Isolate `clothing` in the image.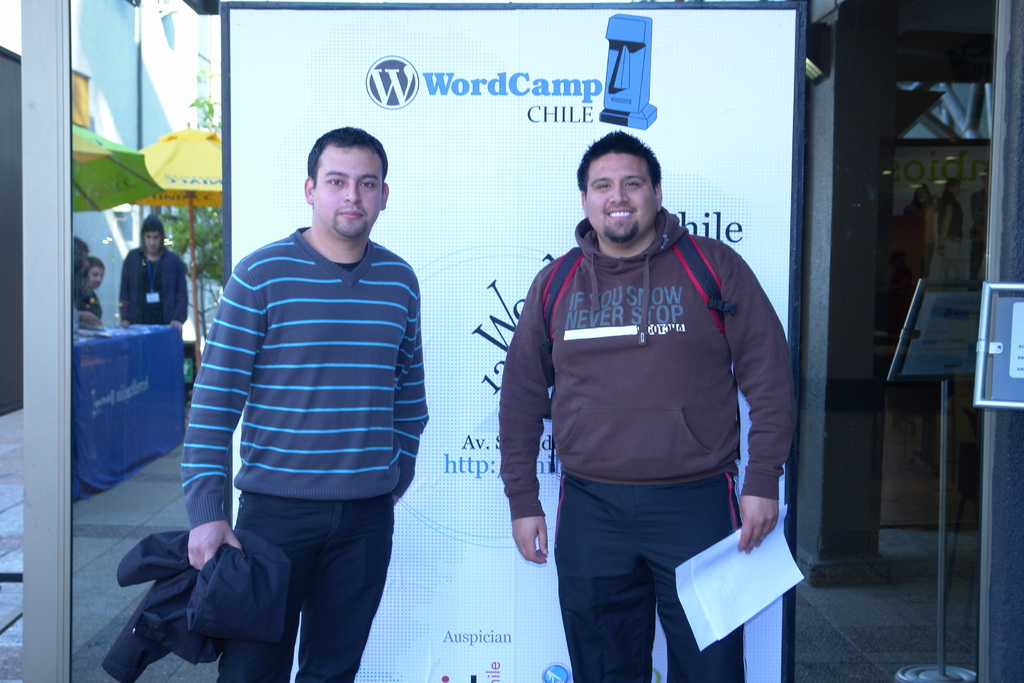
Isolated region: Rect(118, 247, 191, 324).
